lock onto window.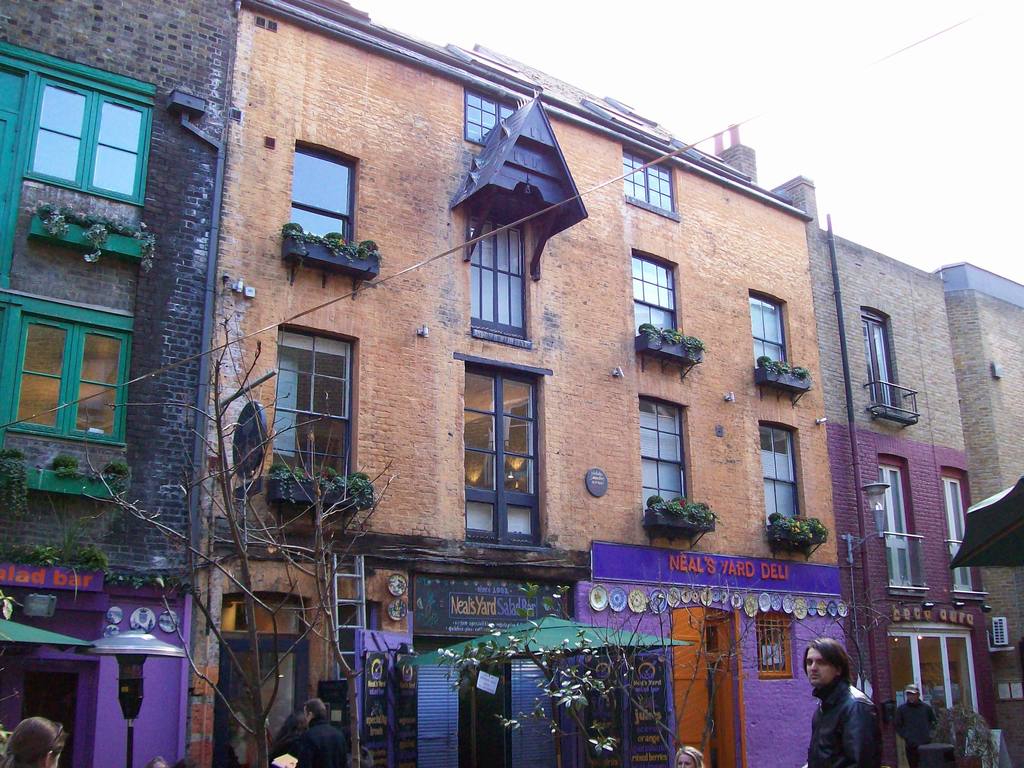
Locked: 938/474/979/599.
